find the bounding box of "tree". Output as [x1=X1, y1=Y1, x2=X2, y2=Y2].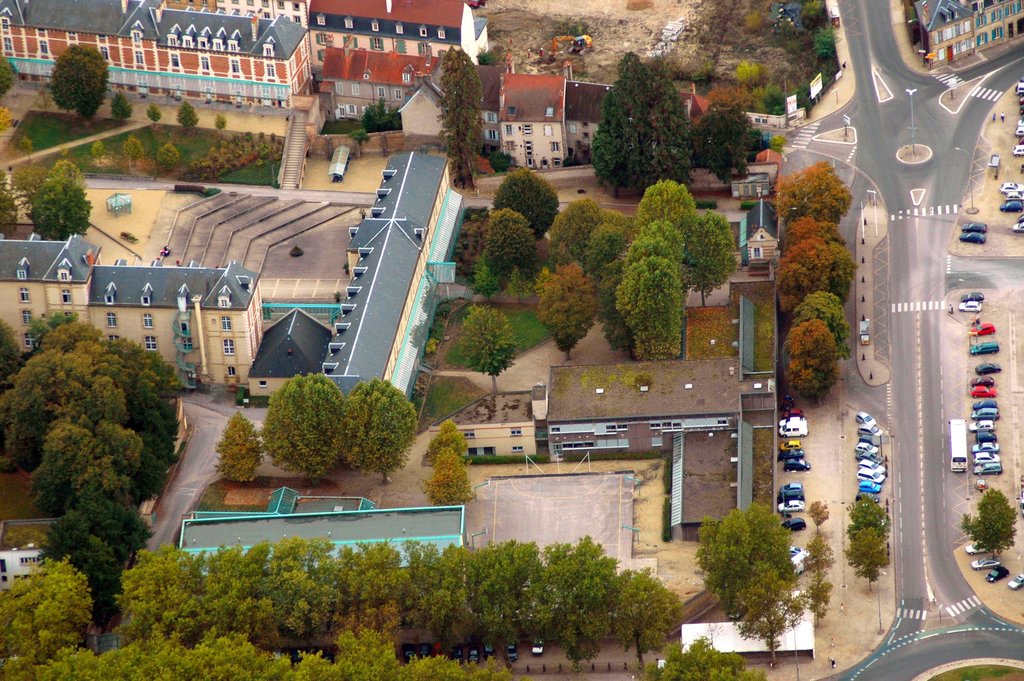
[x1=799, y1=500, x2=836, y2=628].
